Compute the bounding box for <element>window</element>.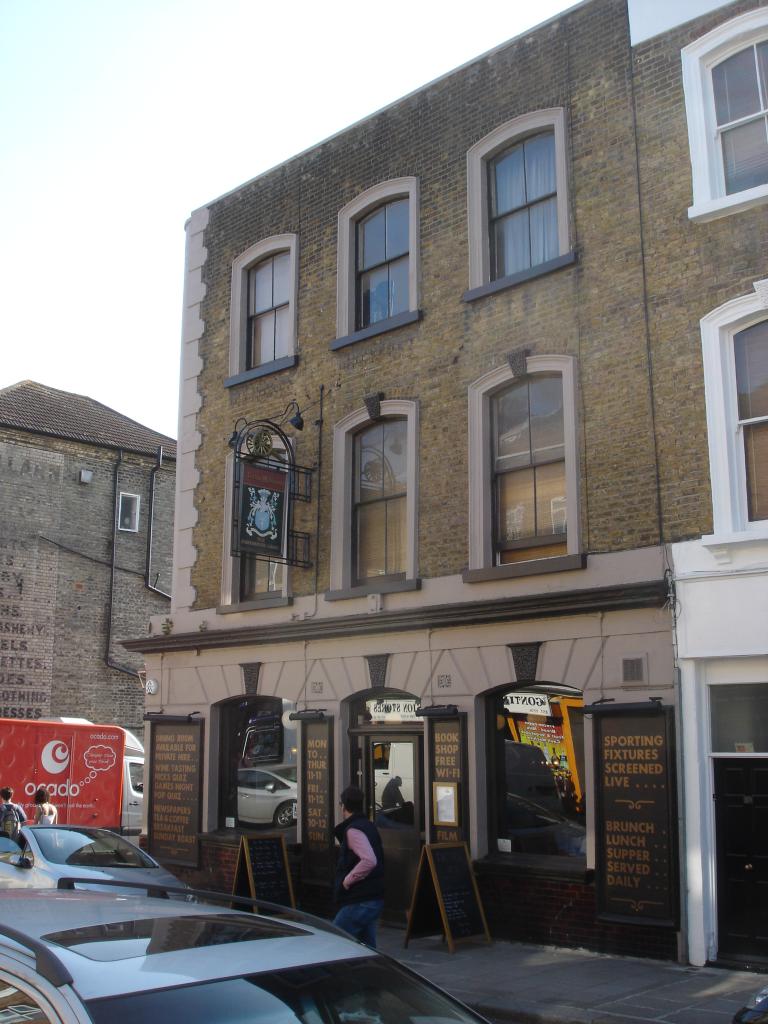
(715,310,767,532).
